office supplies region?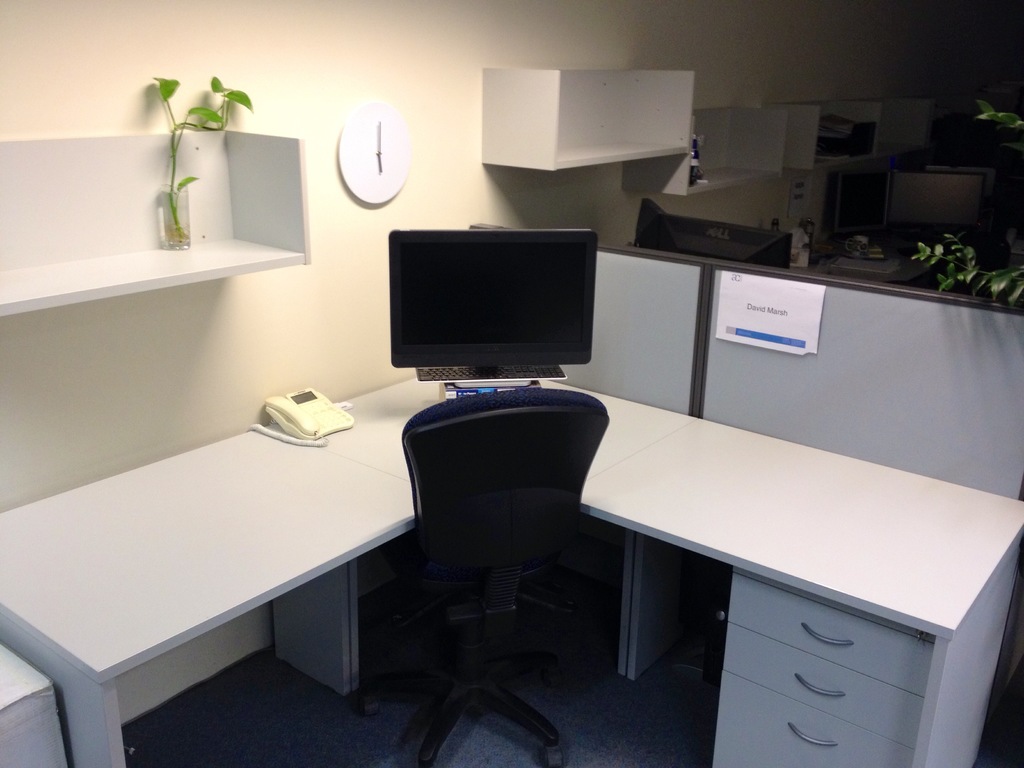
select_region(637, 199, 795, 268)
